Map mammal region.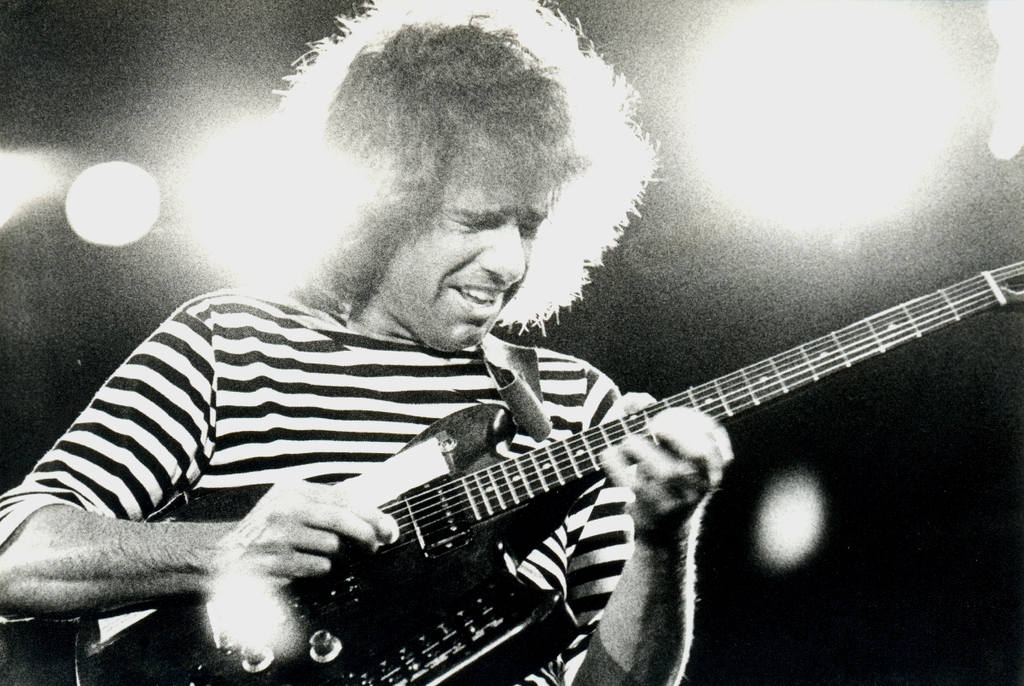
Mapped to x1=0 y1=14 x2=732 y2=683.
